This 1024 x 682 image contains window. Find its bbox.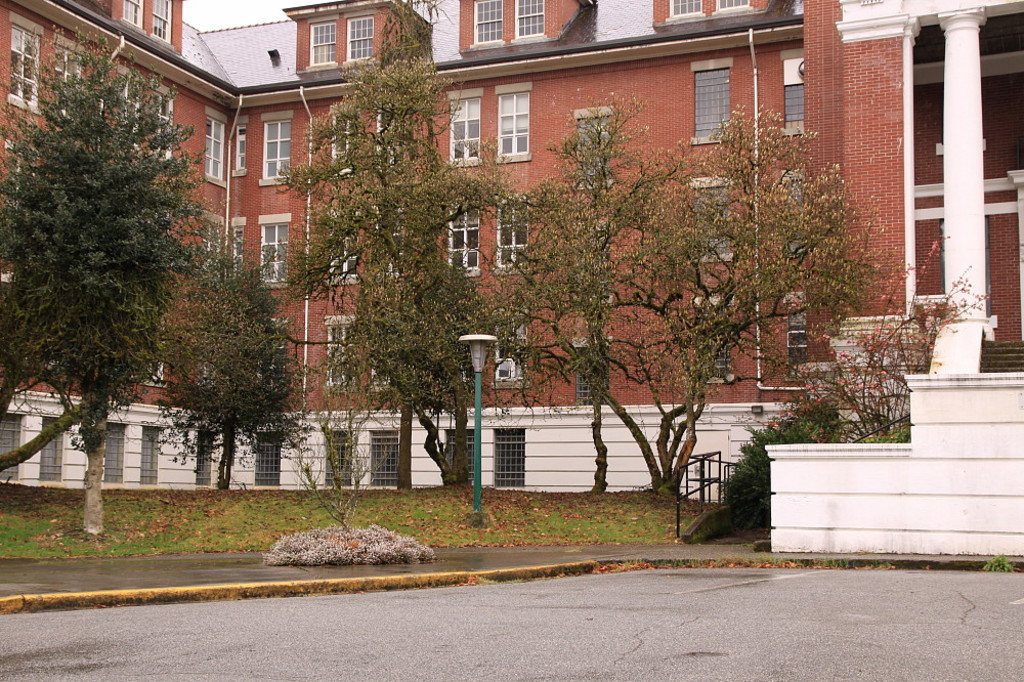
<bbox>496, 195, 543, 273</bbox>.
